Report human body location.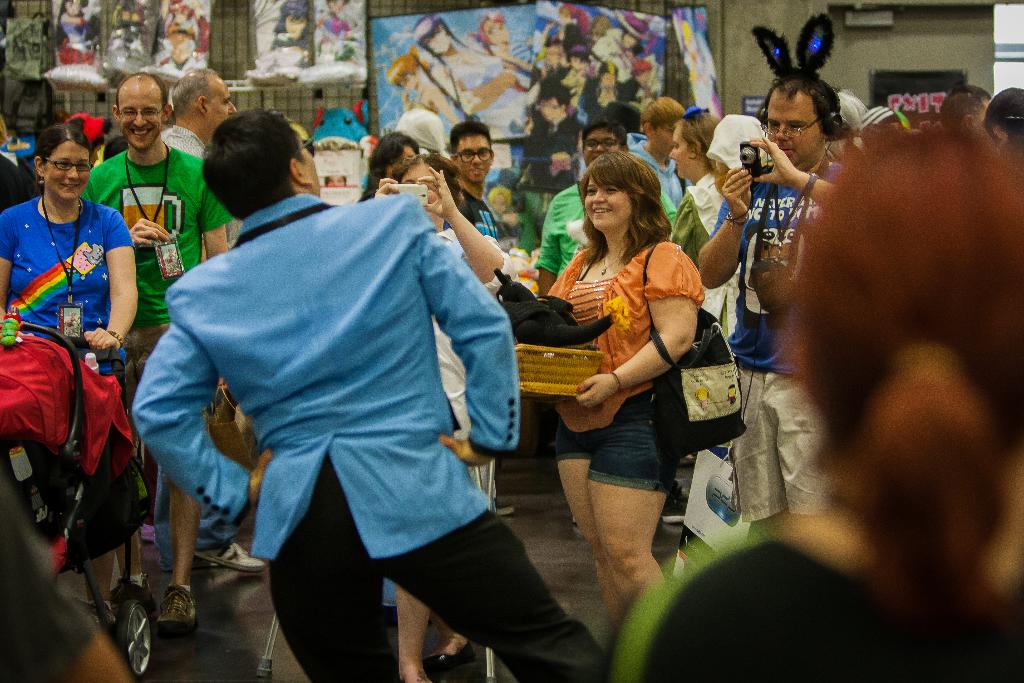
Report: bbox=(450, 48, 546, 132).
